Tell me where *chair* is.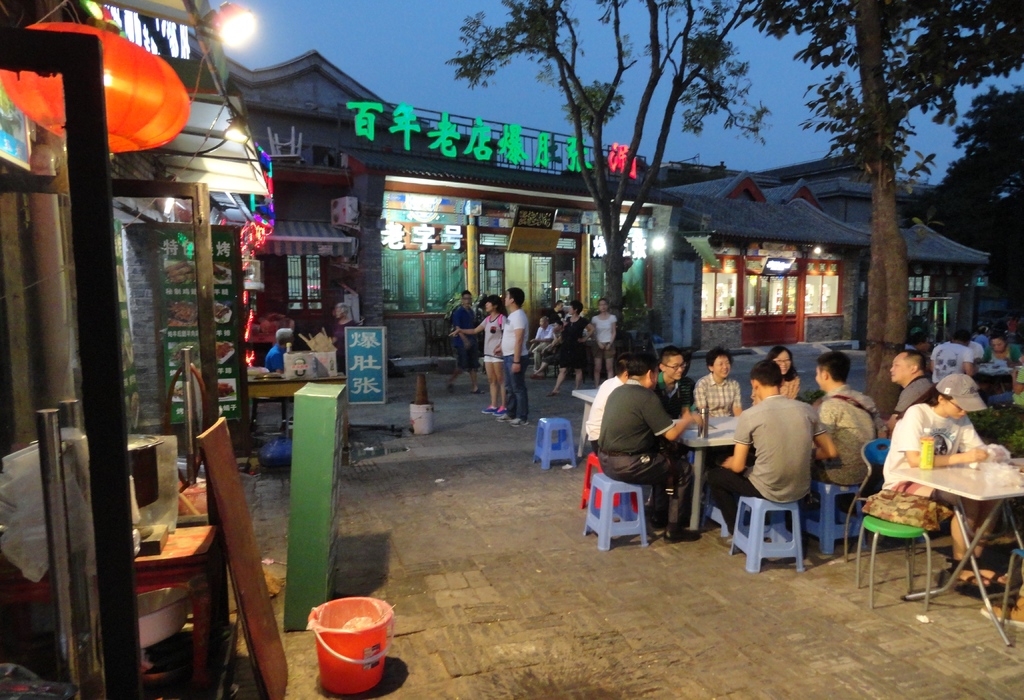
*chair* is at left=844, top=437, right=888, bottom=562.
